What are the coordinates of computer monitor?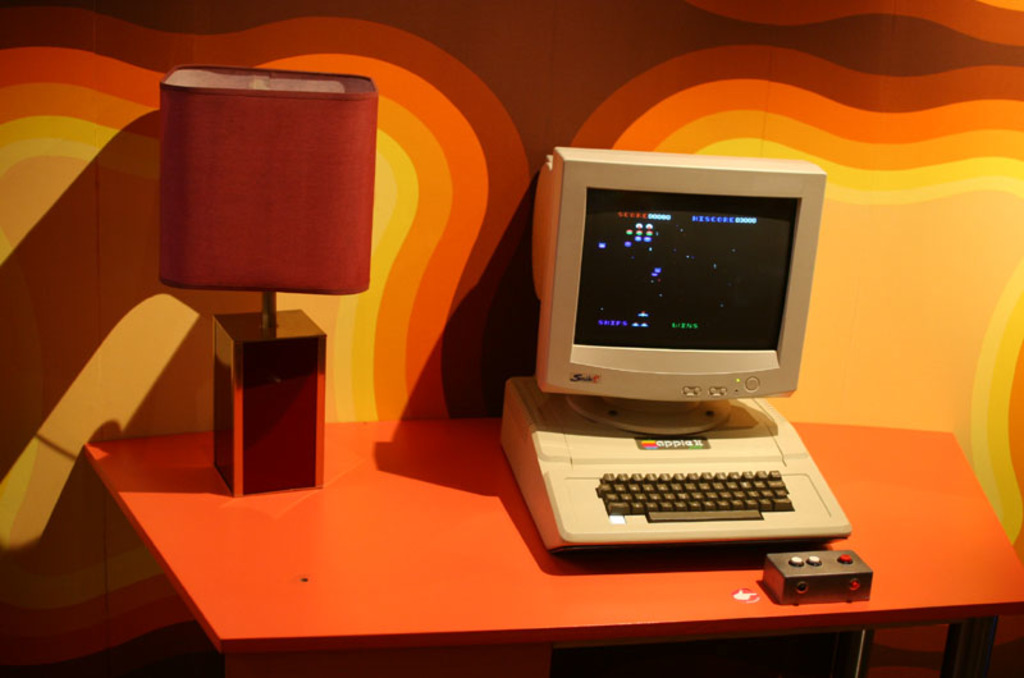
box(531, 160, 837, 481).
